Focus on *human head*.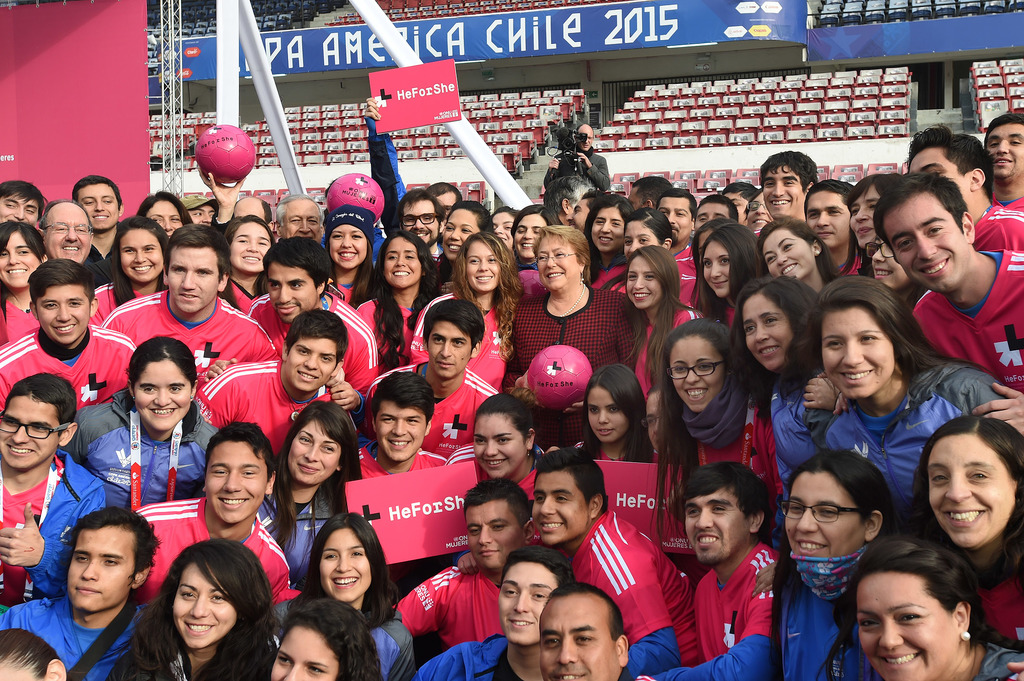
Focused at box=[856, 555, 991, 673].
